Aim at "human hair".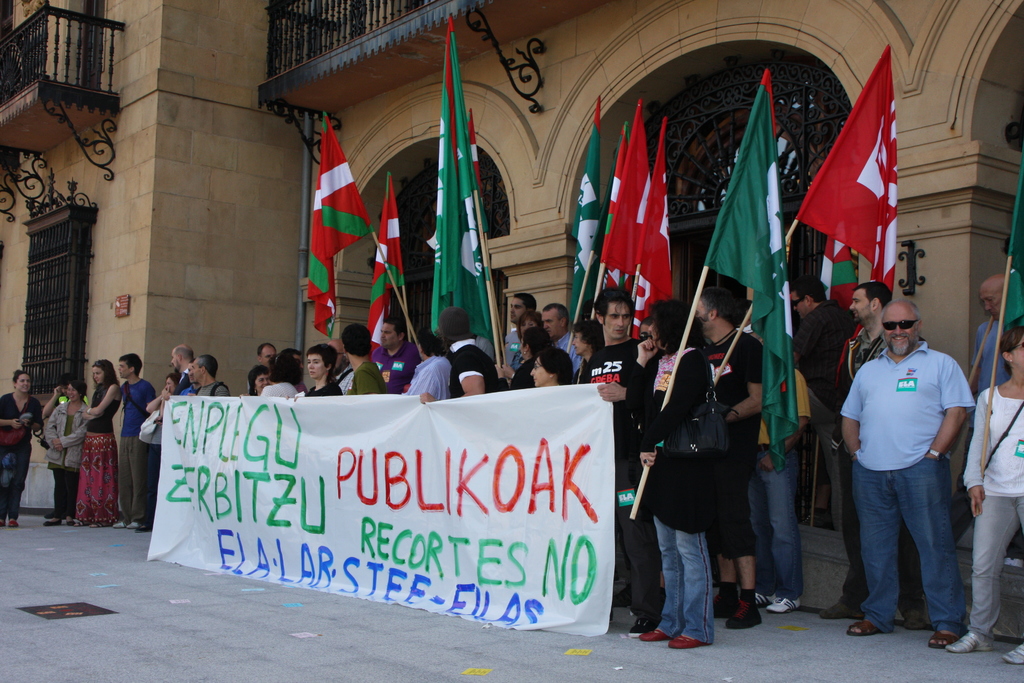
Aimed at crop(119, 350, 143, 378).
